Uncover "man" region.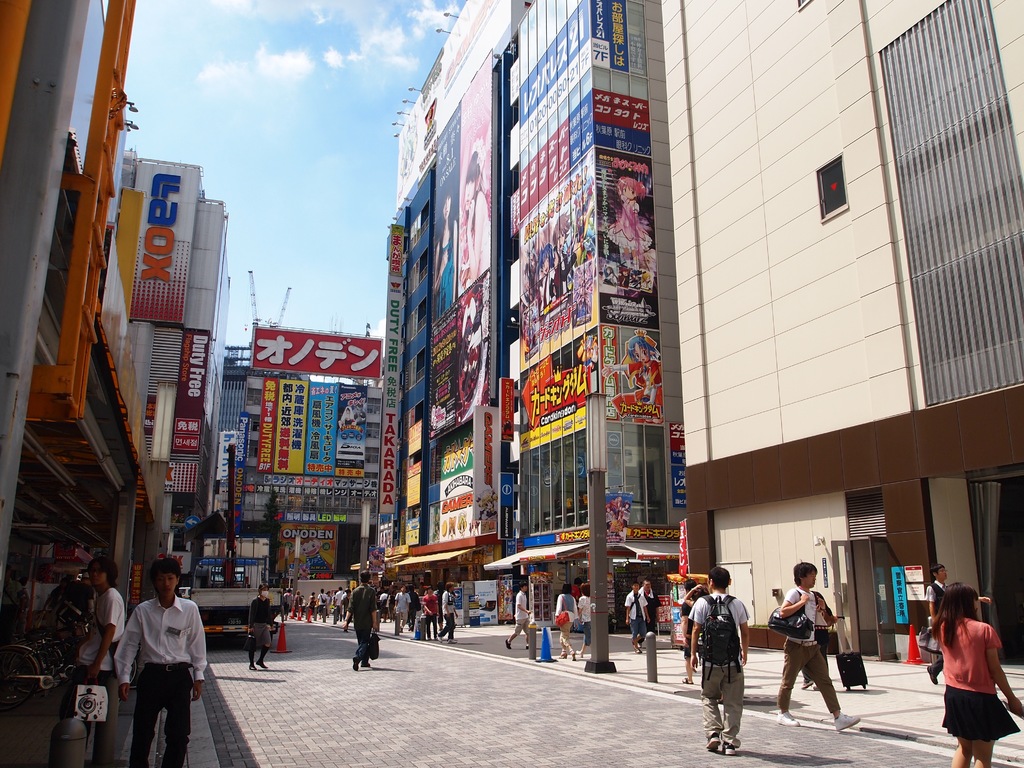
Uncovered: l=689, t=567, r=751, b=756.
